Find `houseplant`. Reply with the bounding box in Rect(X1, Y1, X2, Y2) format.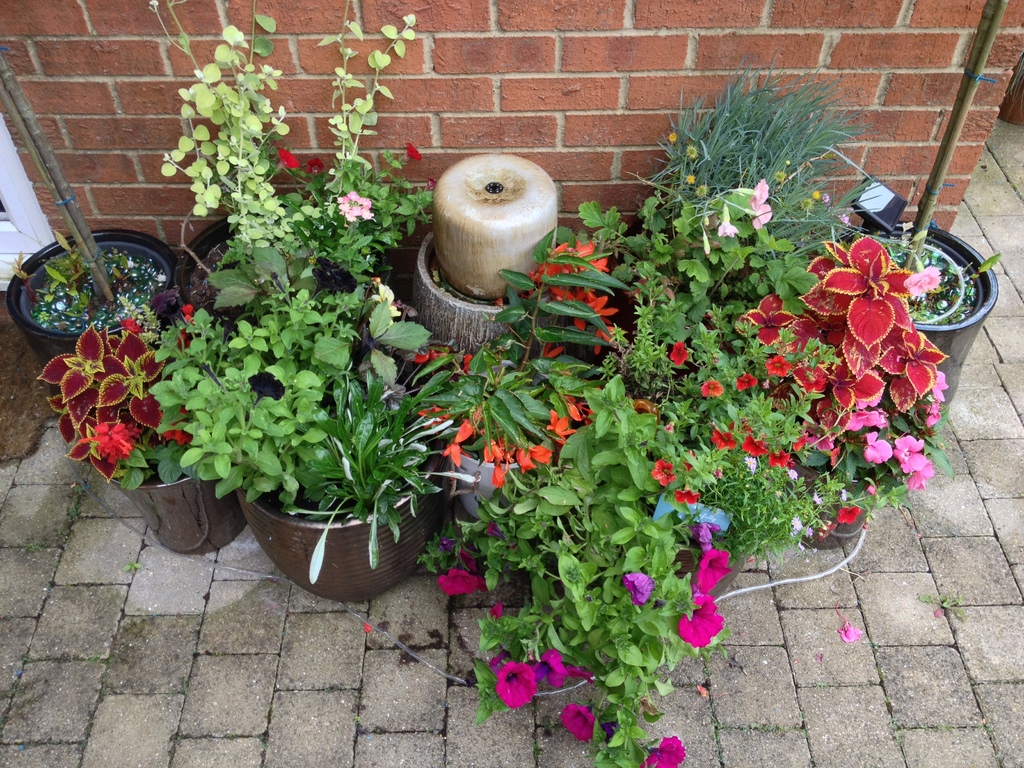
Rect(412, 346, 598, 524).
